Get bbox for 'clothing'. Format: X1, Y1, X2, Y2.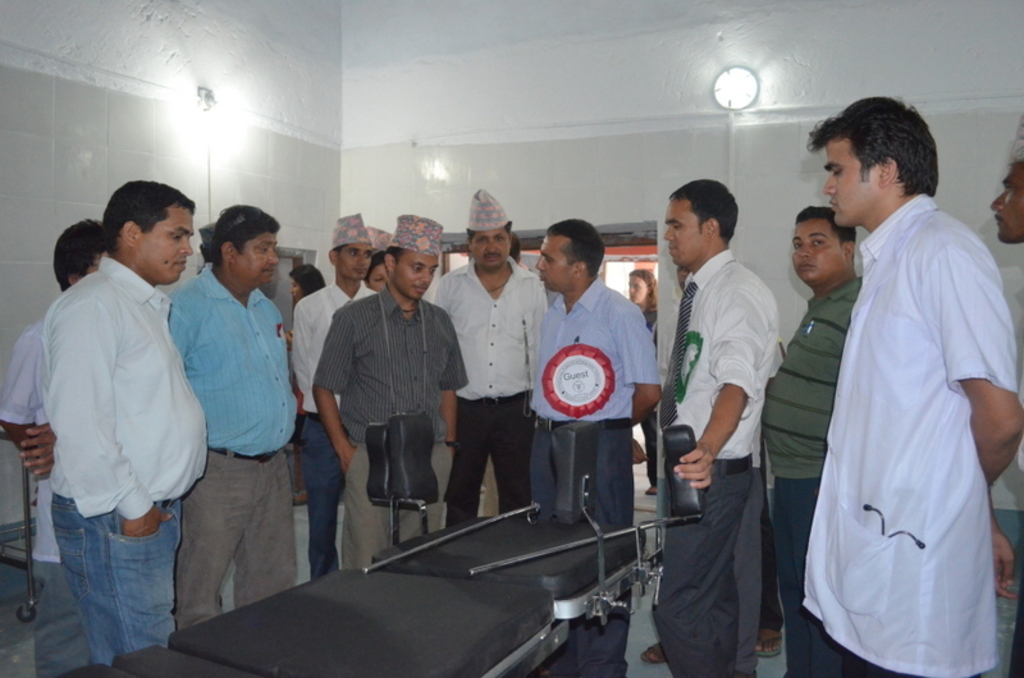
37, 258, 204, 670.
